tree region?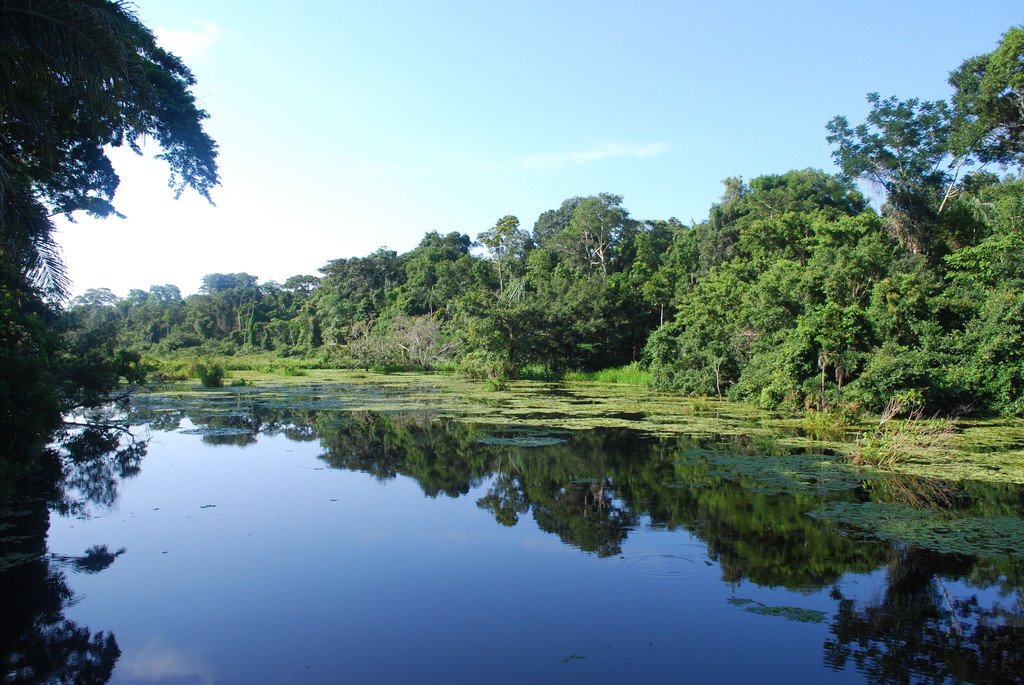
Rect(324, 255, 351, 354)
